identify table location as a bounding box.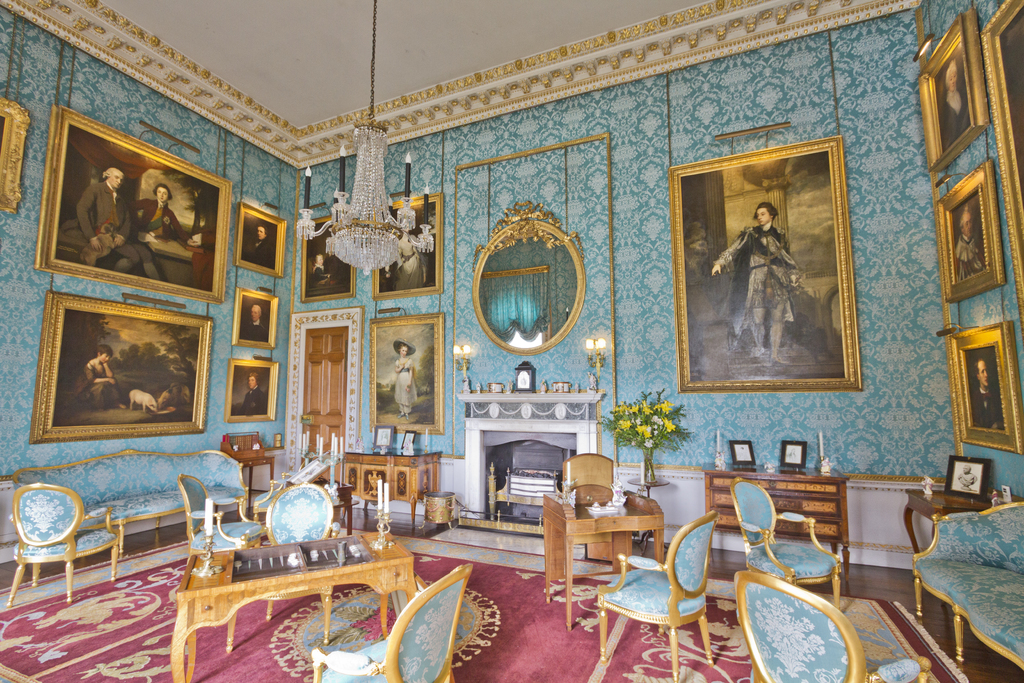
<box>703,465,847,563</box>.
